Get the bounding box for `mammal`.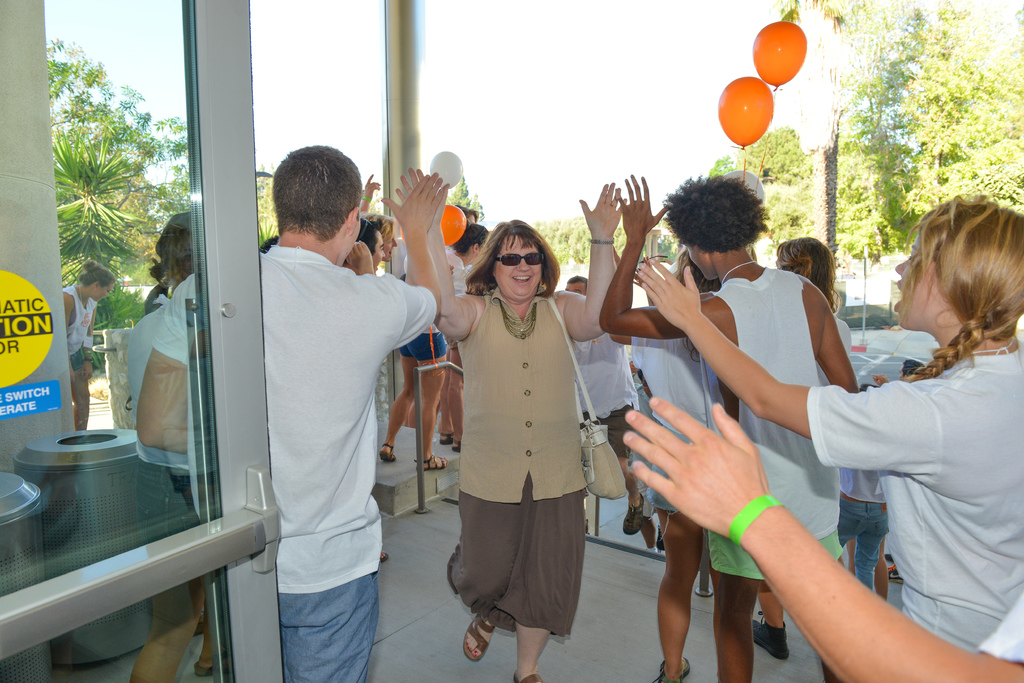
{"left": 598, "top": 170, "right": 863, "bottom": 682}.
